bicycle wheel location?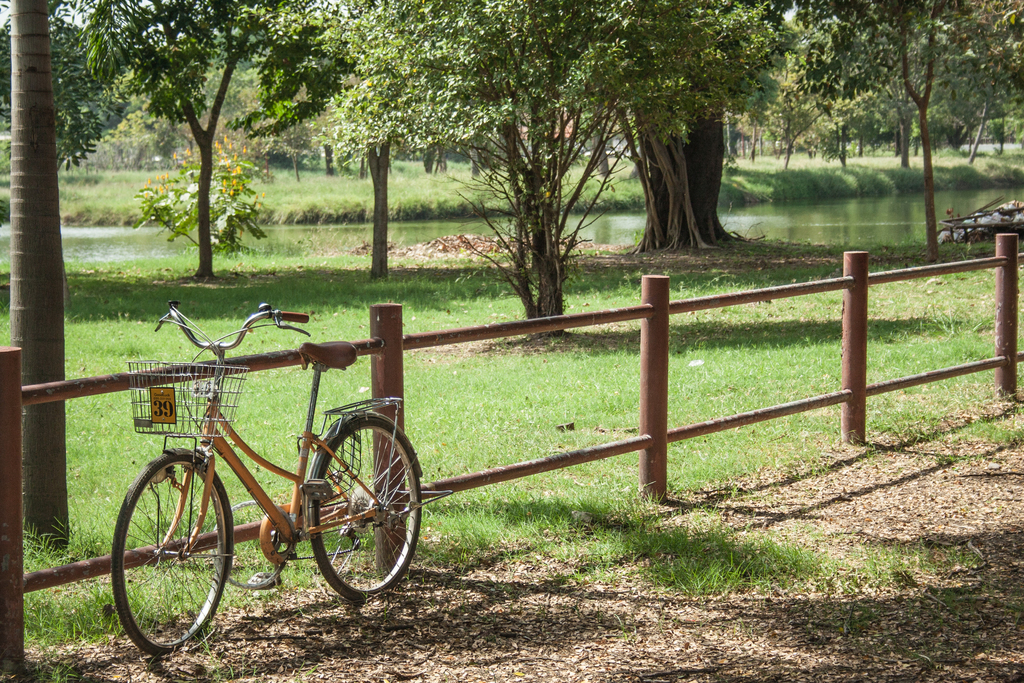
bbox=[109, 448, 235, 658]
